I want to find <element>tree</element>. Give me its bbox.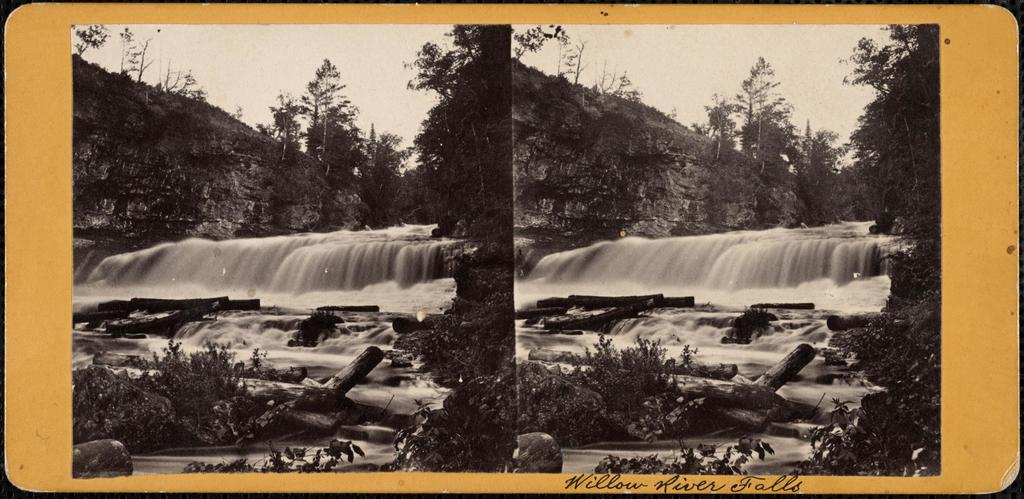
pyautogui.locateOnScreen(838, 22, 960, 232).
